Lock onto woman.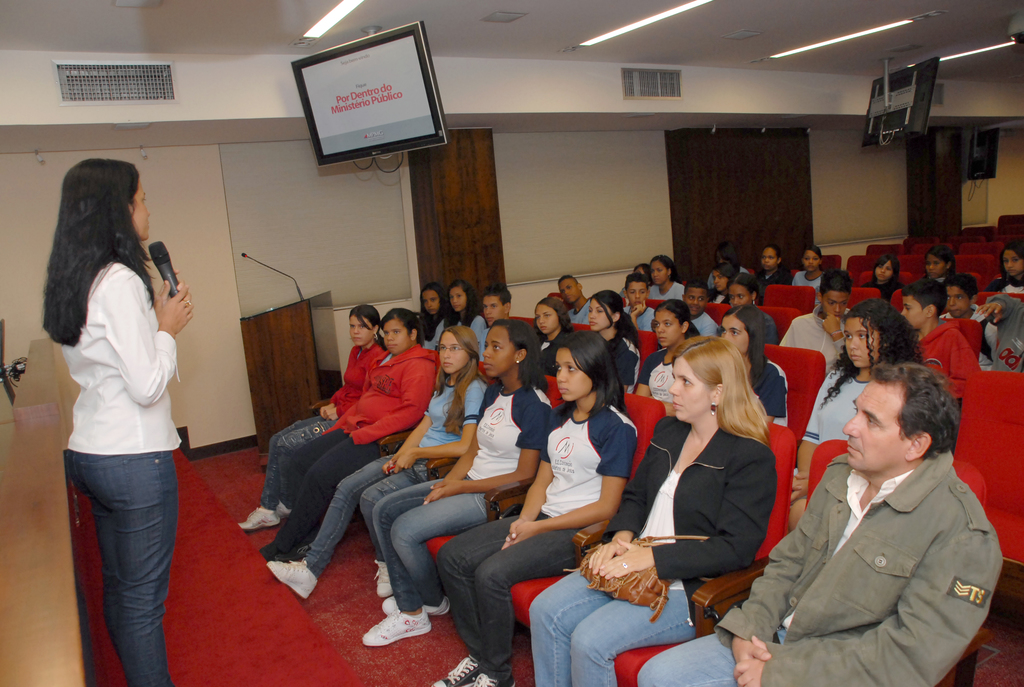
Locked: 715,307,791,427.
